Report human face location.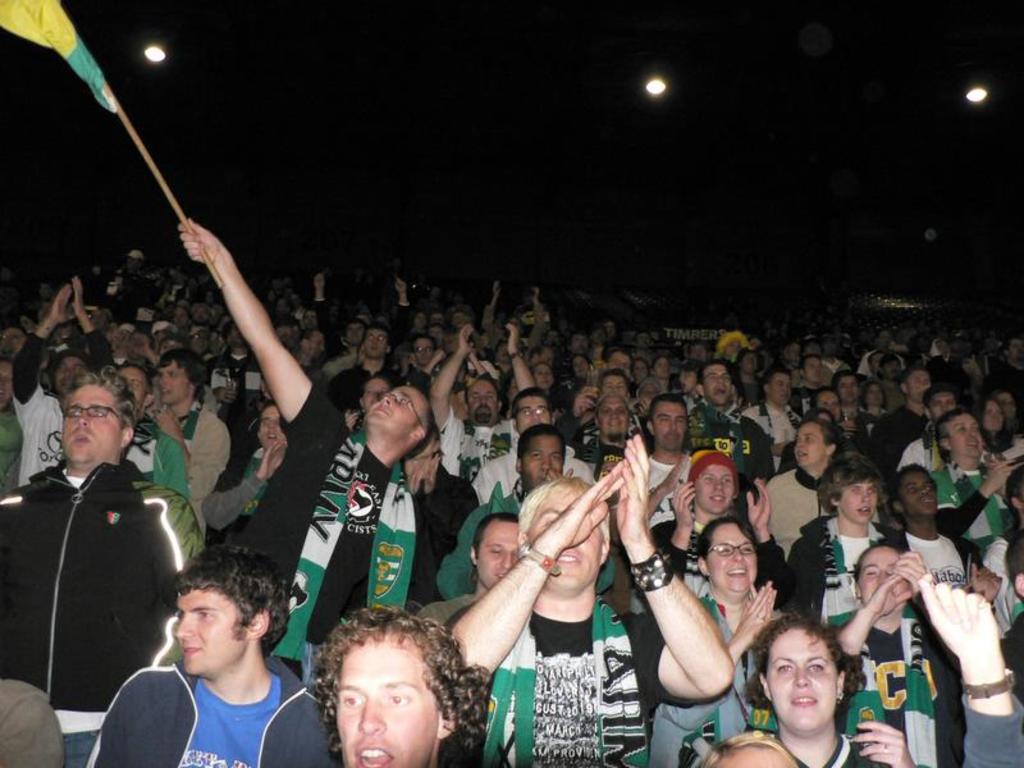
Report: x1=700, y1=362, x2=737, y2=410.
